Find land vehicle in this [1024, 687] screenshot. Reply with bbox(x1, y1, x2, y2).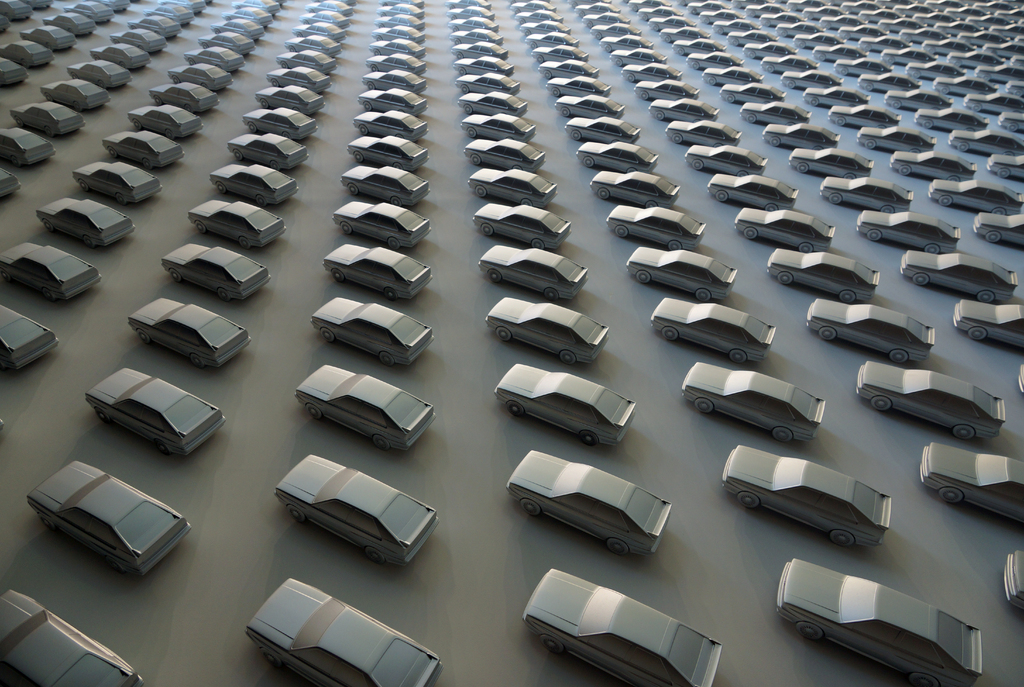
bbox(966, 15, 1008, 27).
